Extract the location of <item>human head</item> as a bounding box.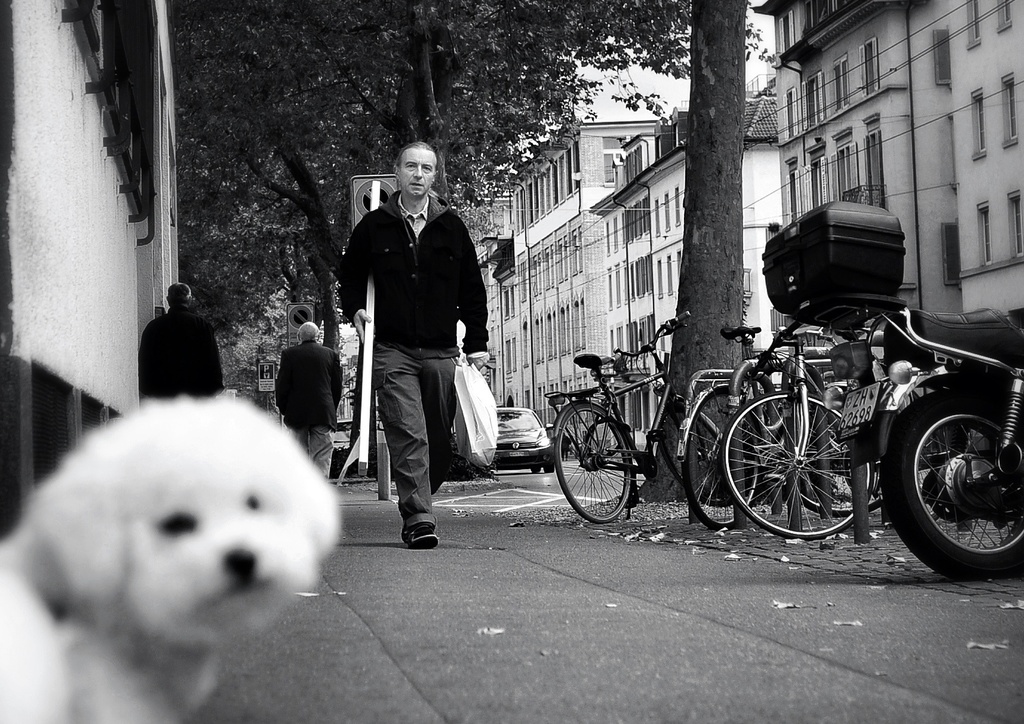
{"x1": 165, "y1": 280, "x2": 193, "y2": 315}.
